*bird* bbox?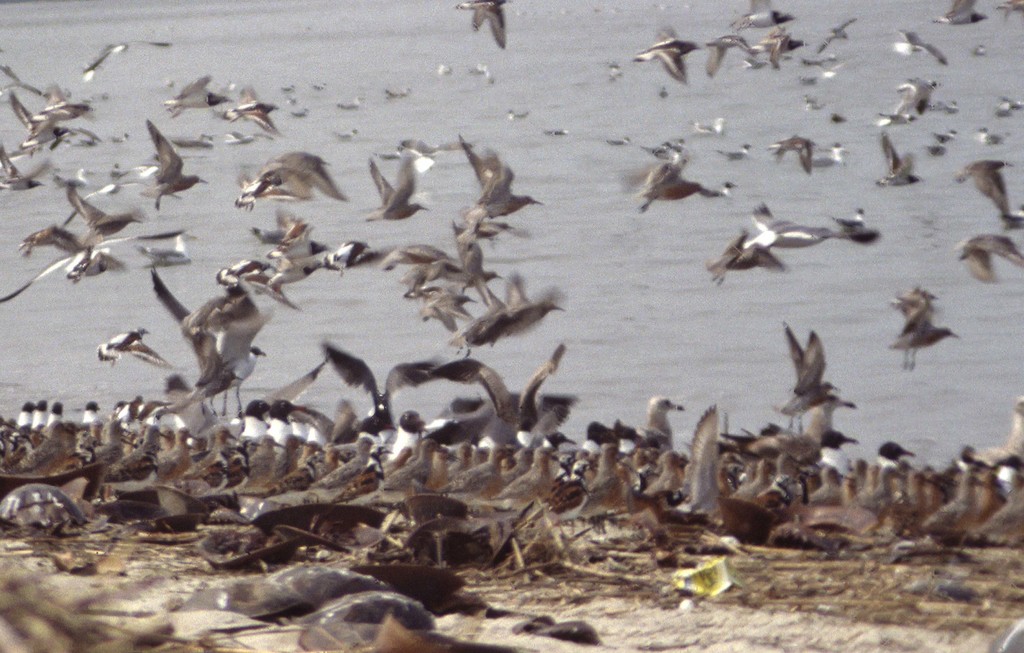
[892, 72, 938, 120]
